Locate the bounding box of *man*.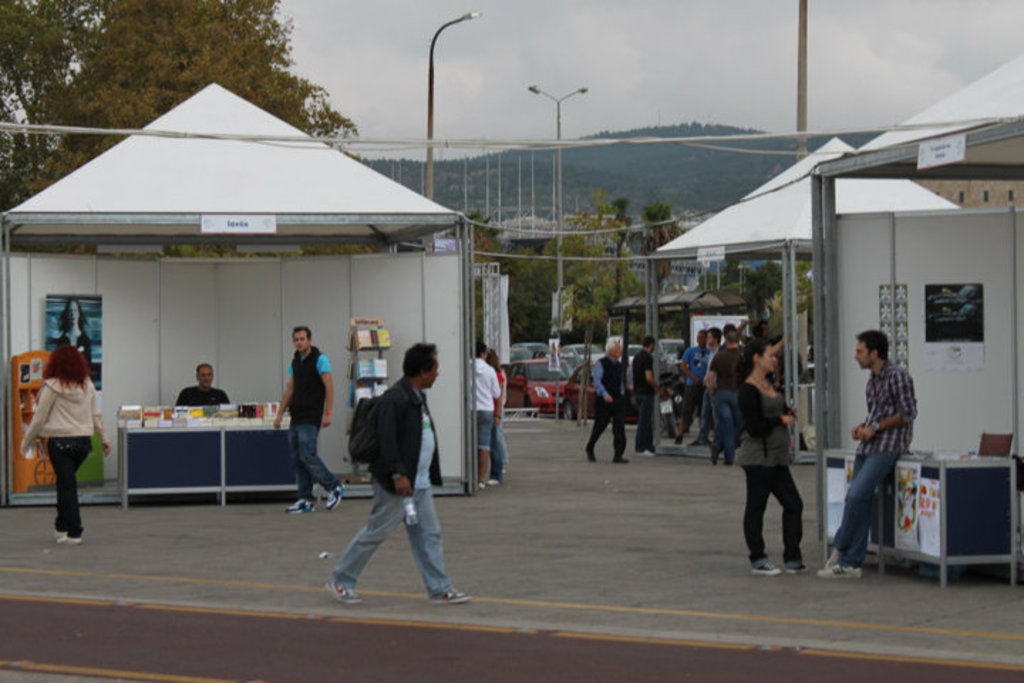
Bounding box: (x1=707, y1=326, x2=720, y2=369).
